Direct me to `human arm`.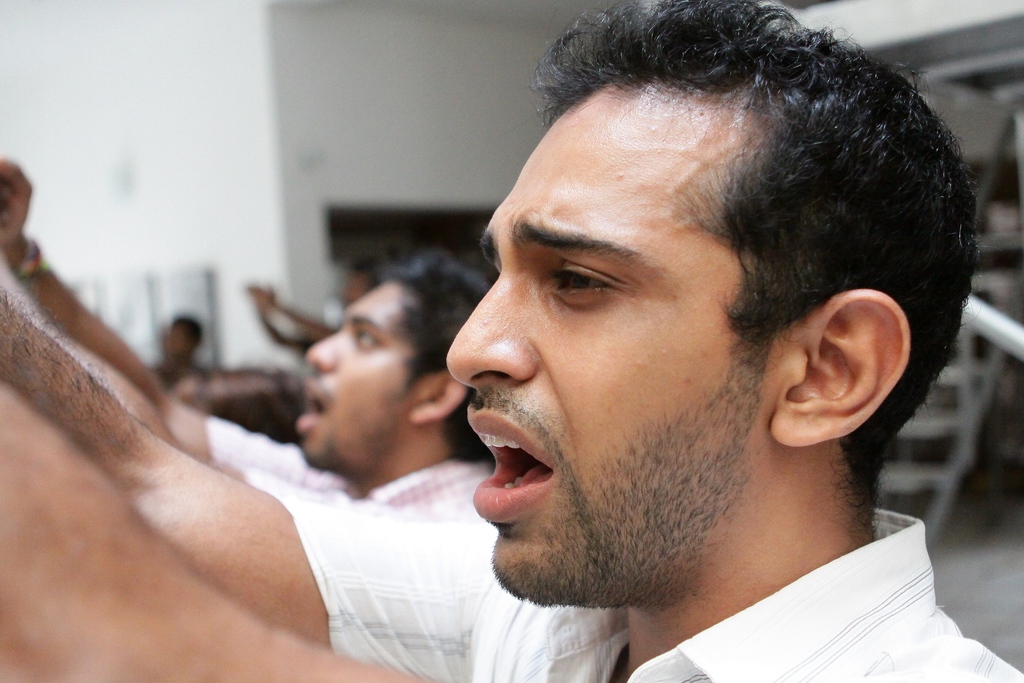
Direction: (x1=0, y1=148, x2=346, y2=493).
